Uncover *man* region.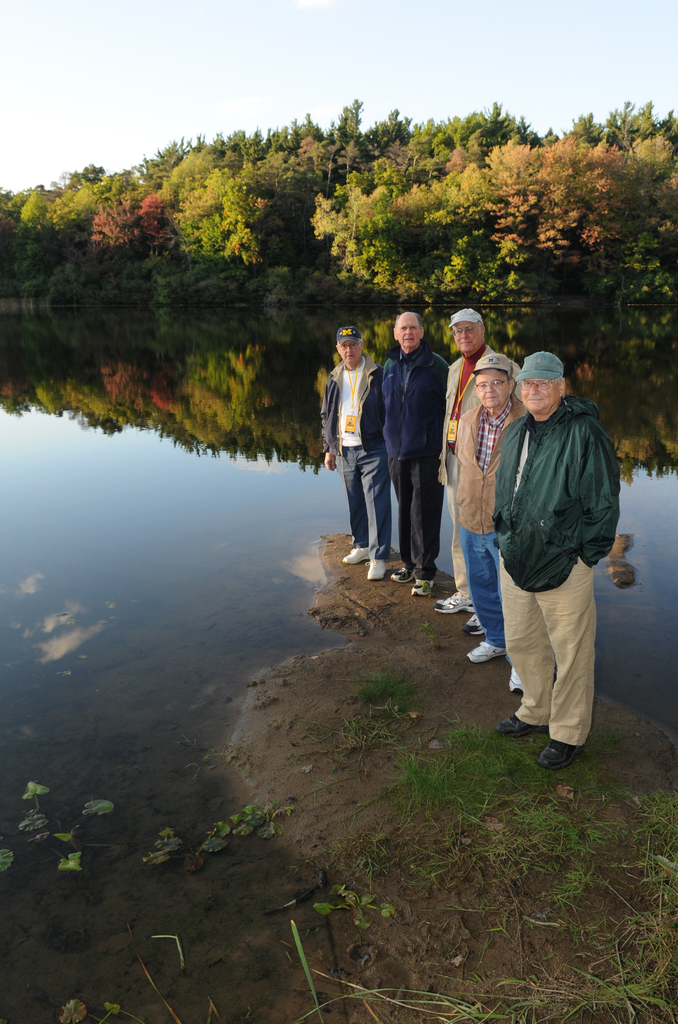
Uncovered: crop(383, 309, 460, 587).
